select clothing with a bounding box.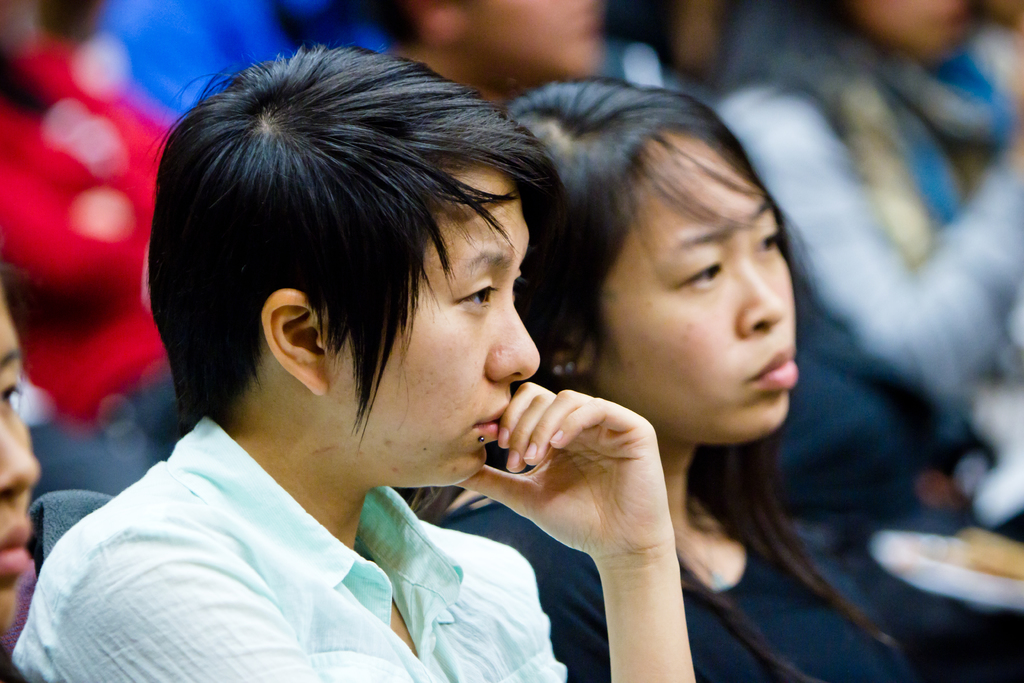
[left=87, top=0, right=380, bottom=101].
